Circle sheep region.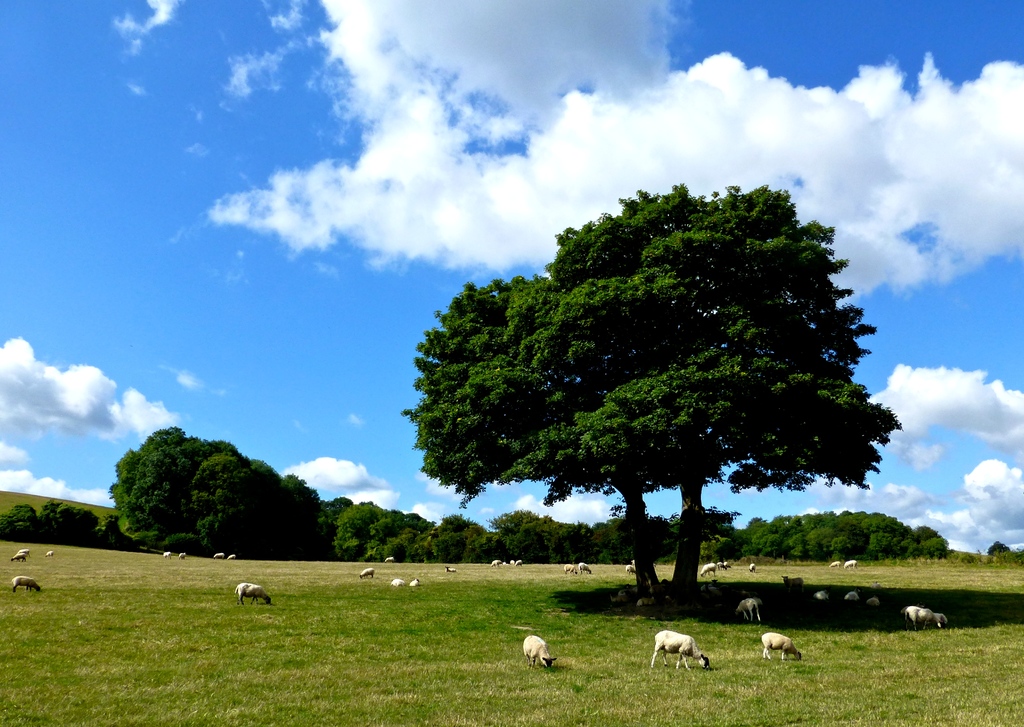
Region: (left=829, top=561, right=837, bottom=568).
